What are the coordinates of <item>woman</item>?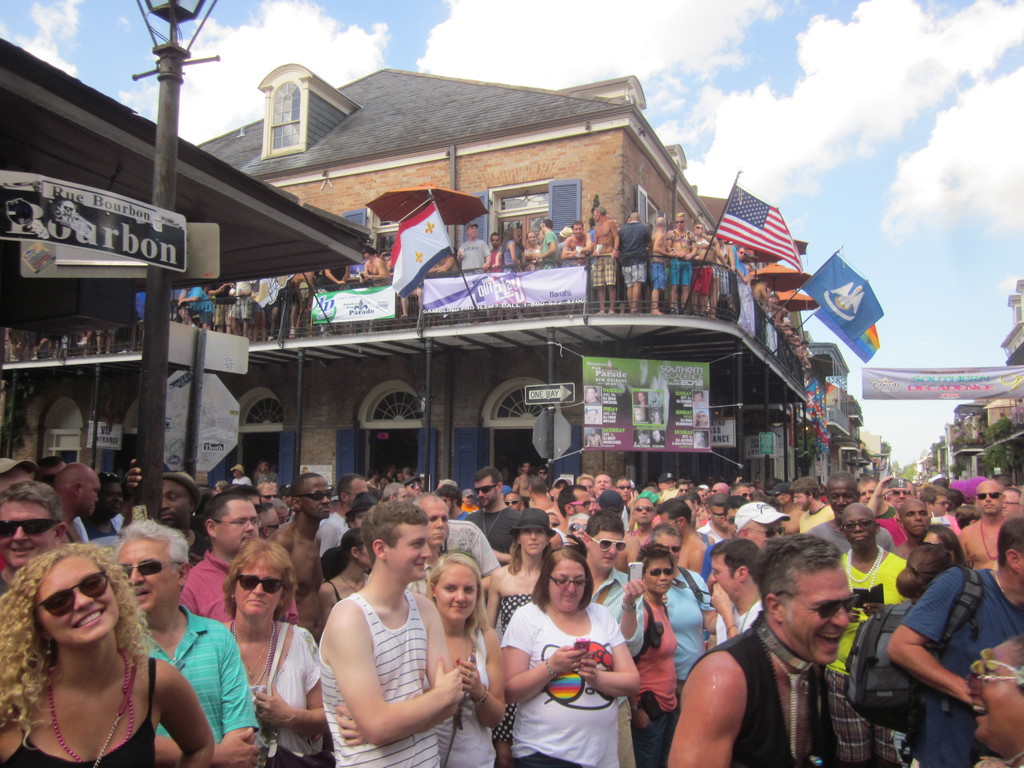
detection(917, 525, 969, 569).
